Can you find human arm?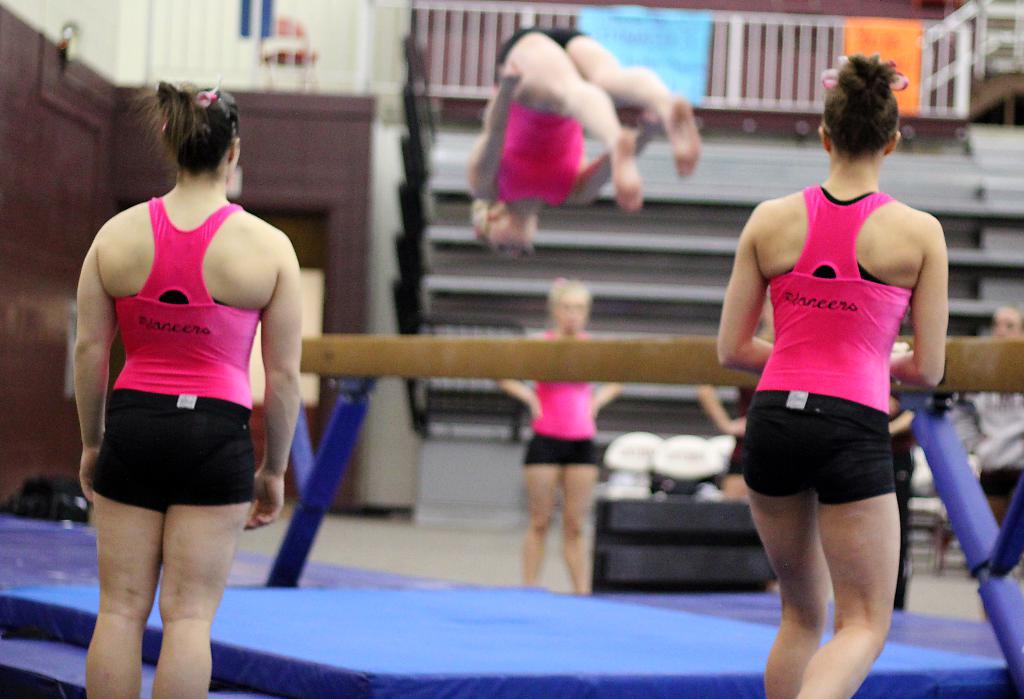
Yes, bounding box: 67:234:120:506.
